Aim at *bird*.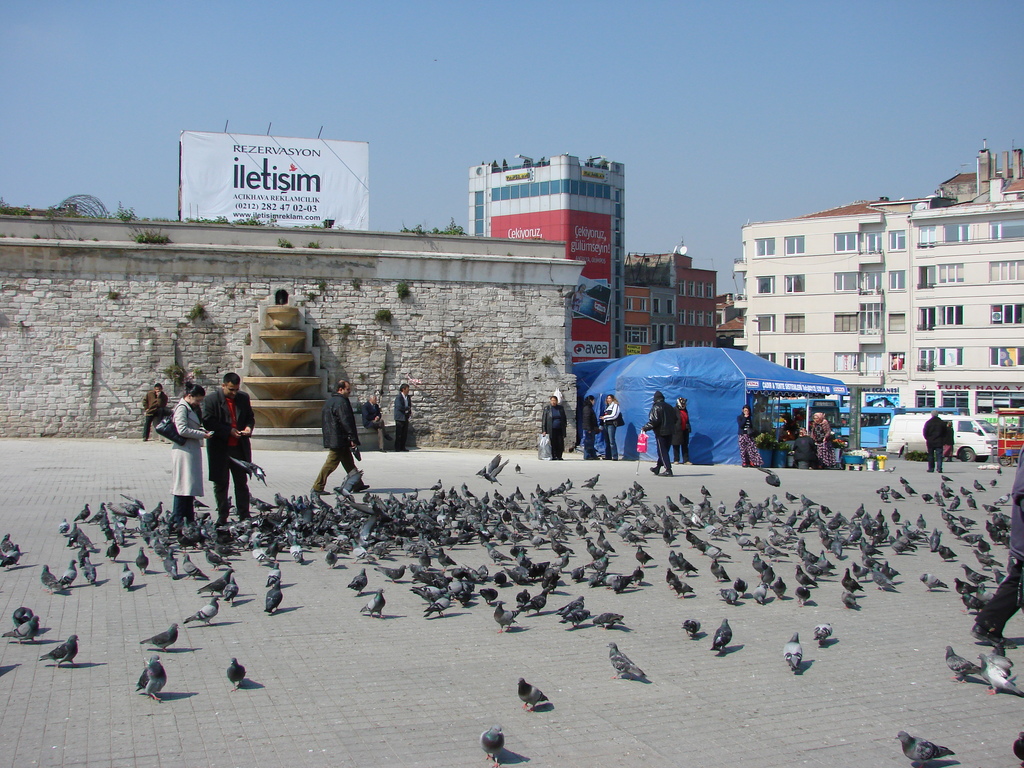
Aimed at (76, 544, 86, 565).
